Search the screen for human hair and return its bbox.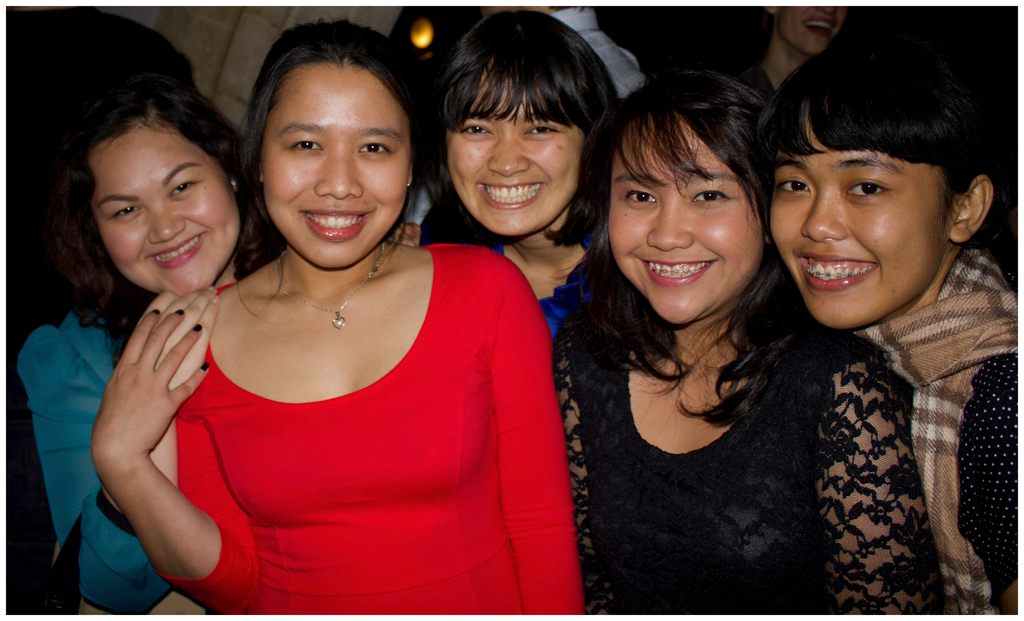
Found: box=[545, 73, 819, 422].
